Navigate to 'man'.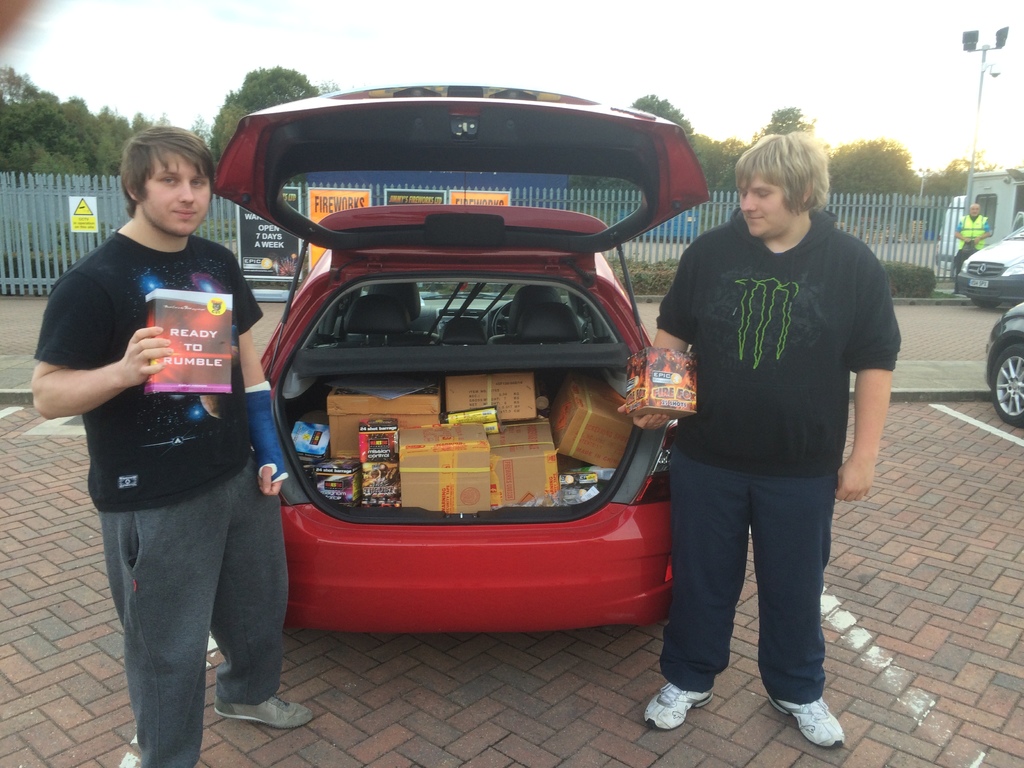
Navigation target: Rect(25, 125, 312, 767).
